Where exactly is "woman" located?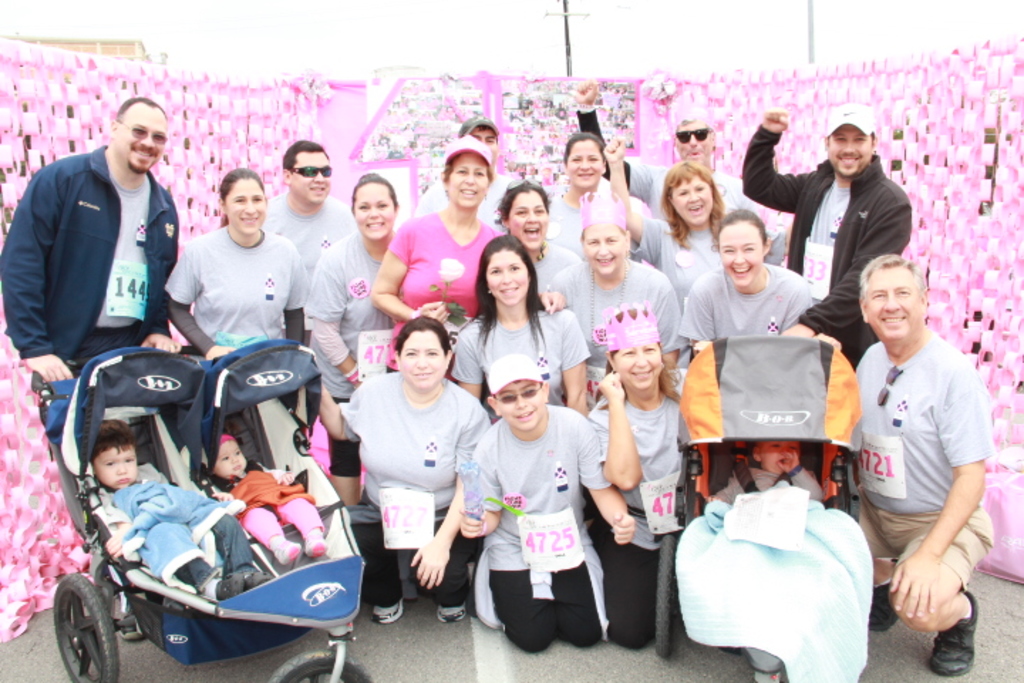
Its bounding box is 587,299,683,656.
